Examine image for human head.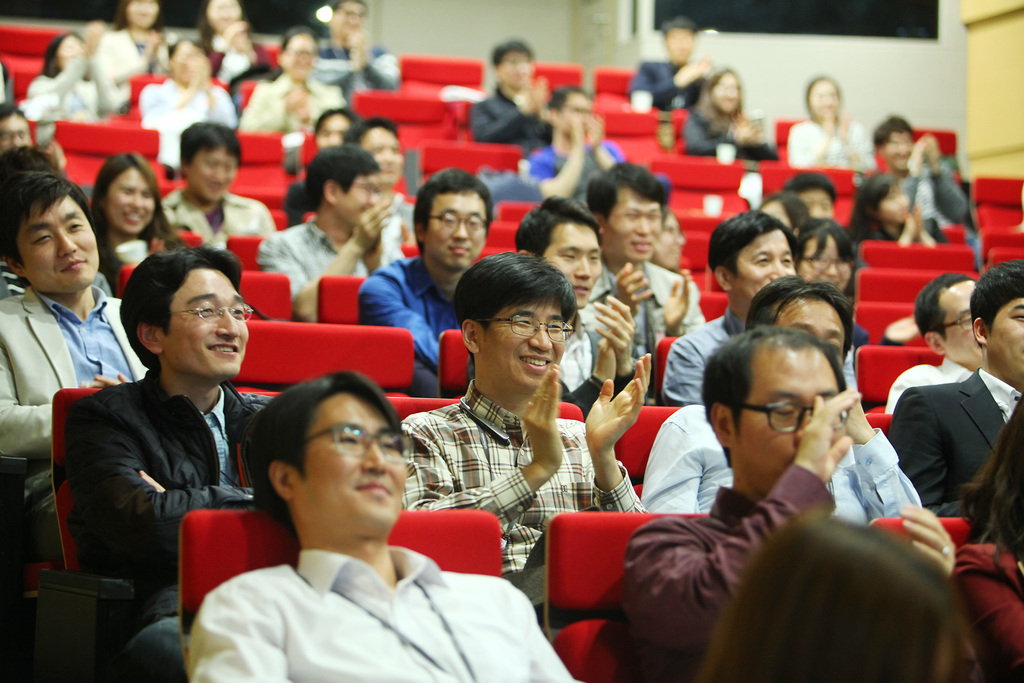
Examination result: select_region(794, 215, 855, 298).
